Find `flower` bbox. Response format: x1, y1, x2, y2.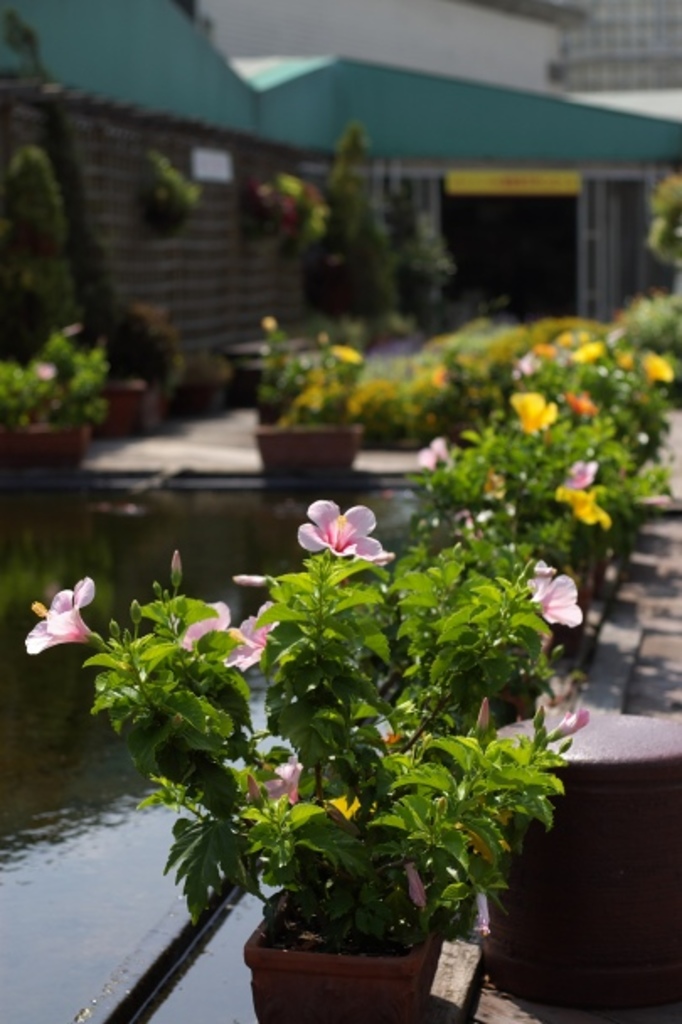
180, 605, 232, 659.
